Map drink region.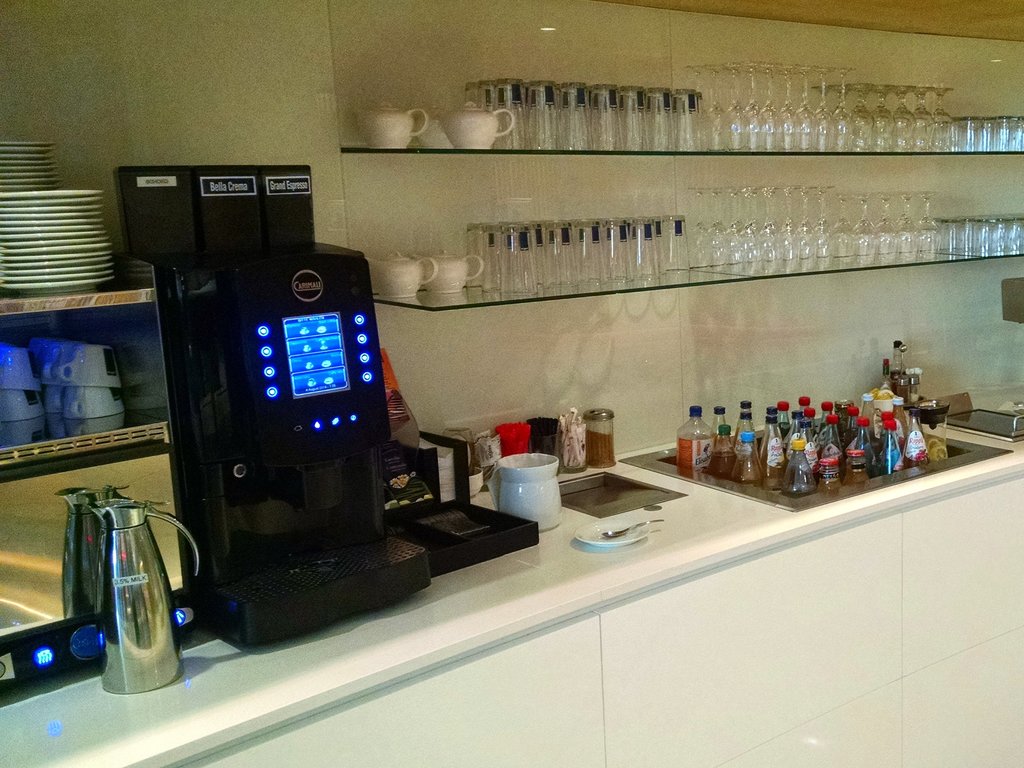
Mapped to bbox=[758, 445, 787, 484].
